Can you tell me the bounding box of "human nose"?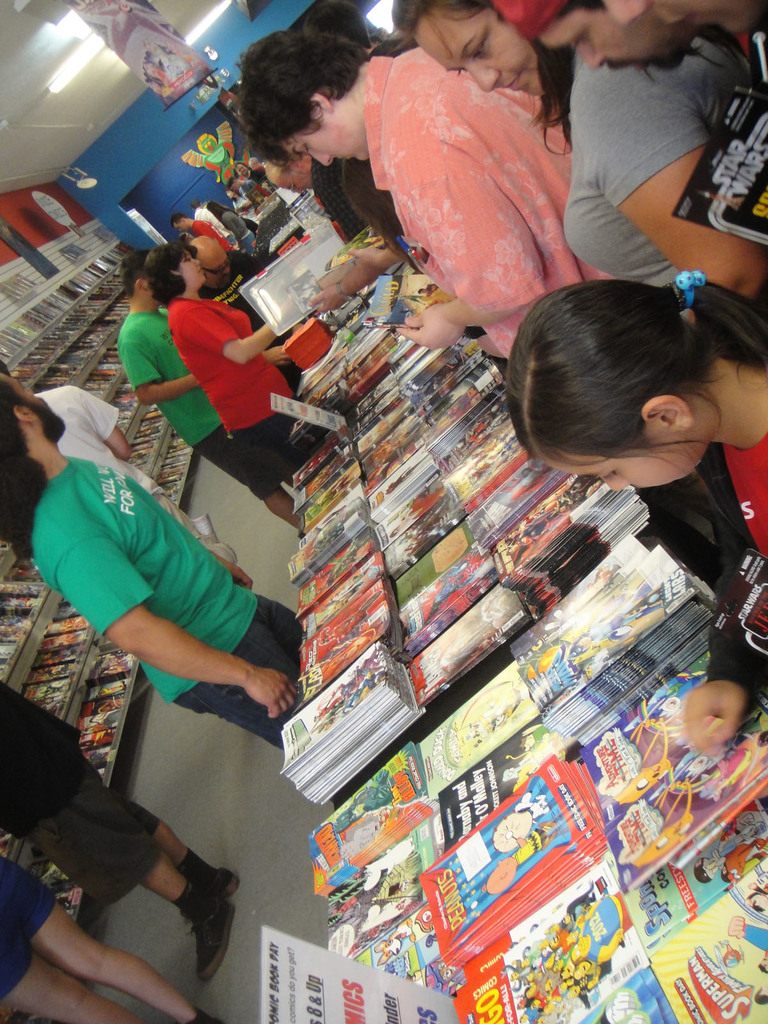
[605,0,653,27].
